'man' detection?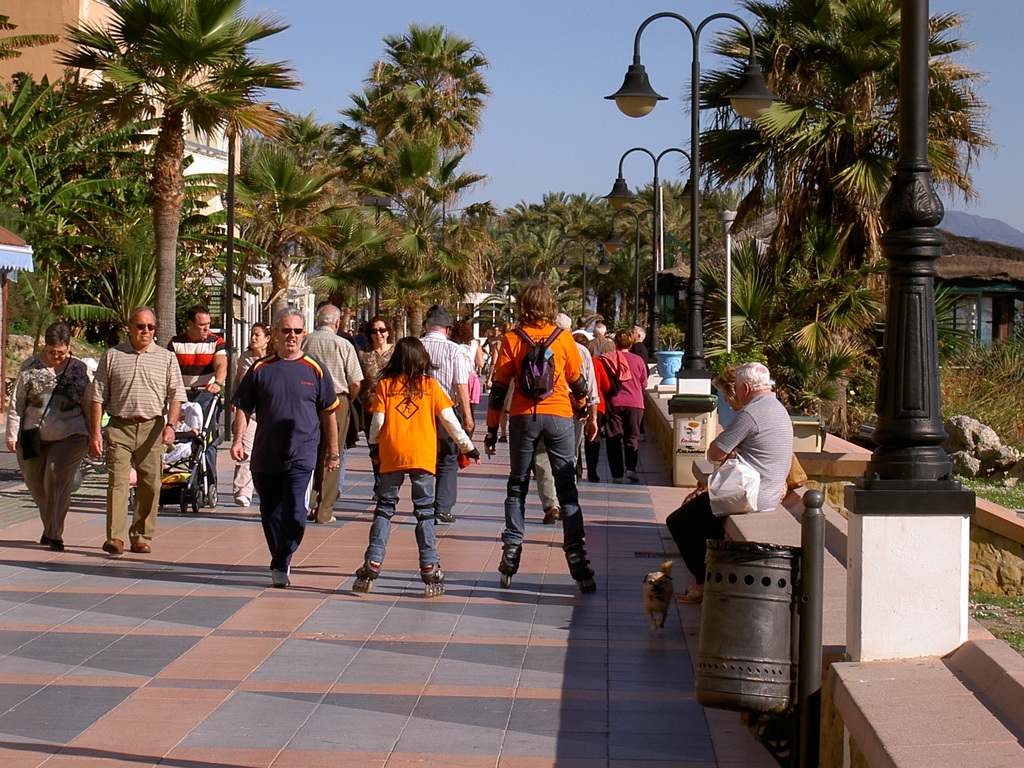
298/303/365/525
